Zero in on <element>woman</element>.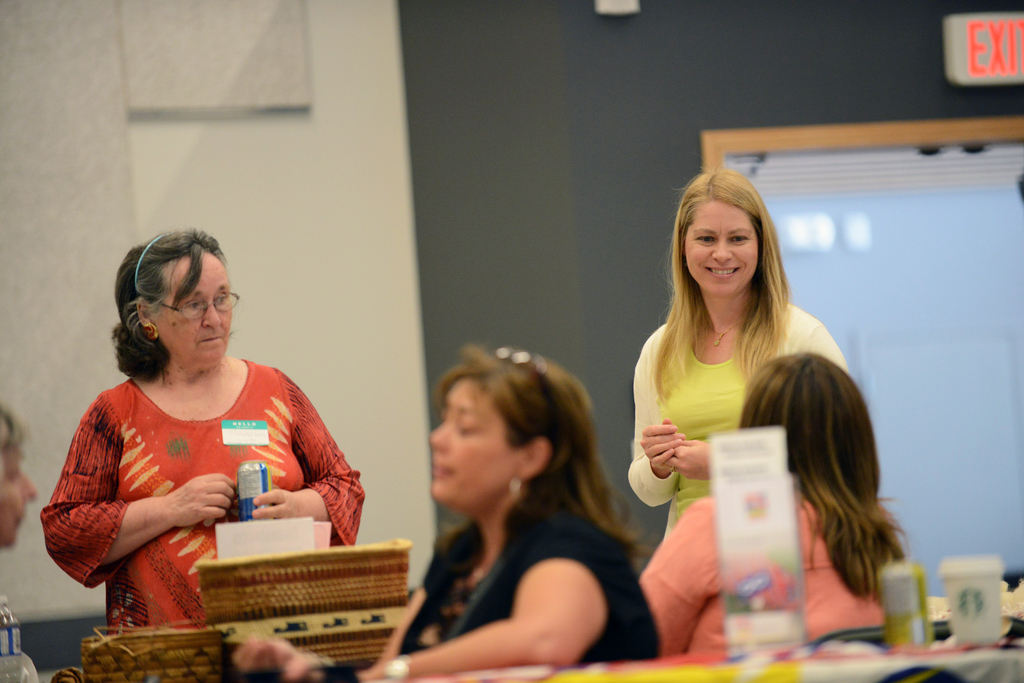
Zeroed in: select_region(38, 227, 367, 632).
